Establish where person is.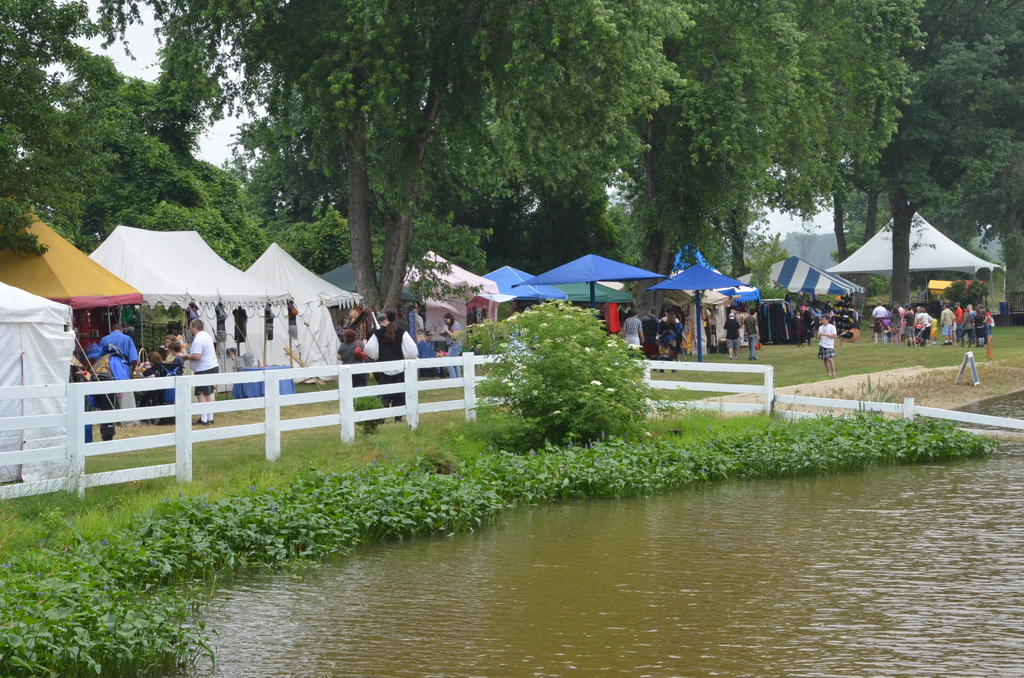
Established at box(951, 299, 970, 354).
